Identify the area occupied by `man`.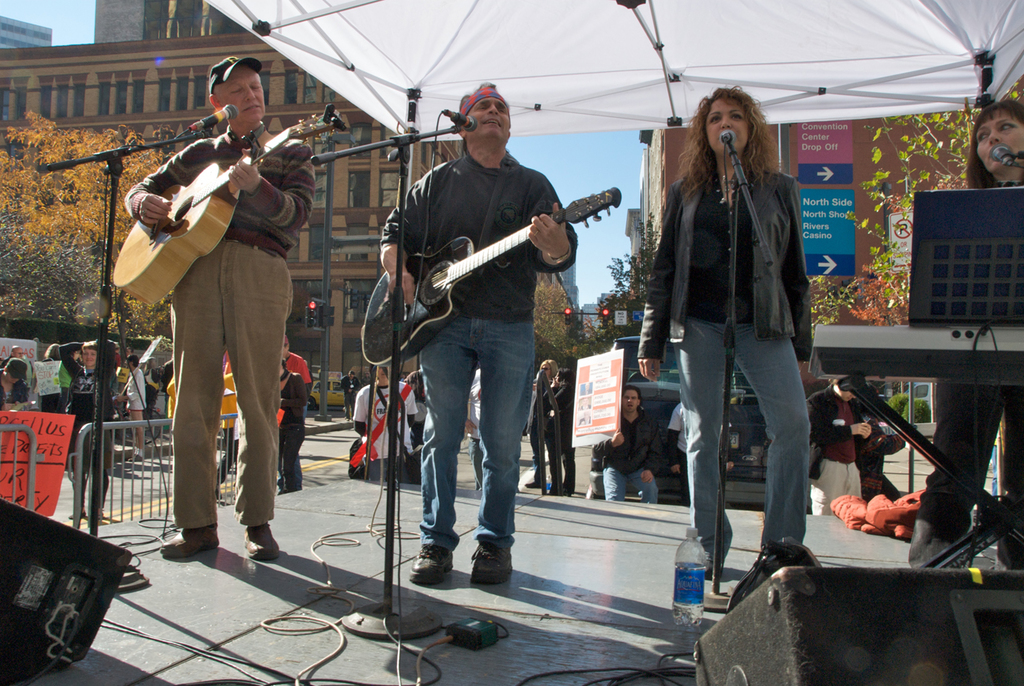
Area: (x1=628, y1=85, x2=823, y2=582).
